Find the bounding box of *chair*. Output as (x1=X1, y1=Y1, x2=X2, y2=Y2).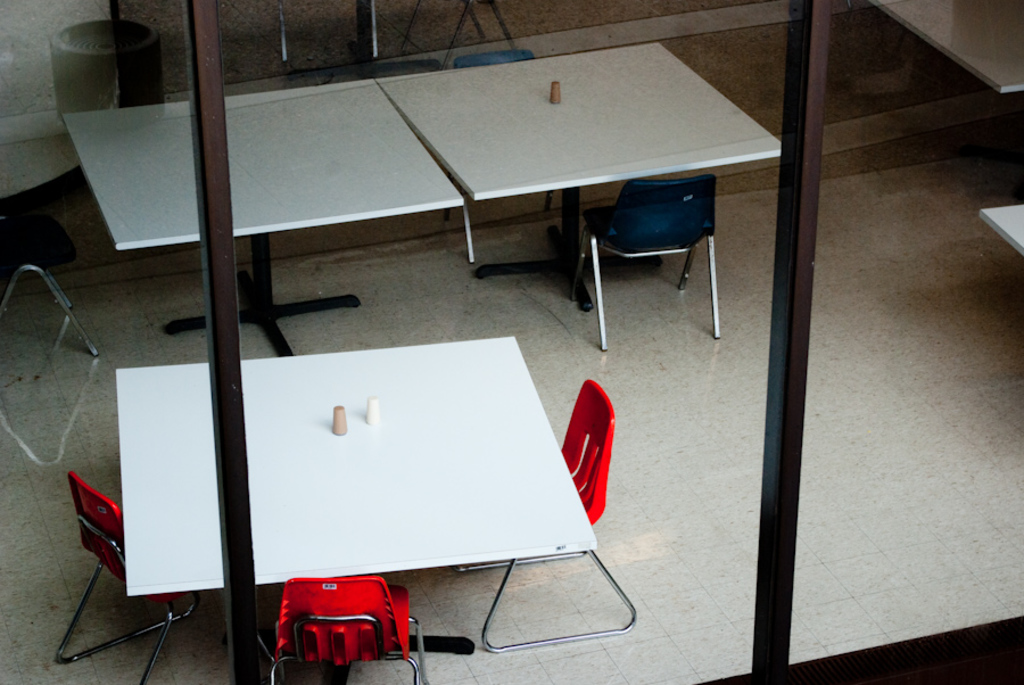
(x1=52, y1=467, x2=200, y2=684).
